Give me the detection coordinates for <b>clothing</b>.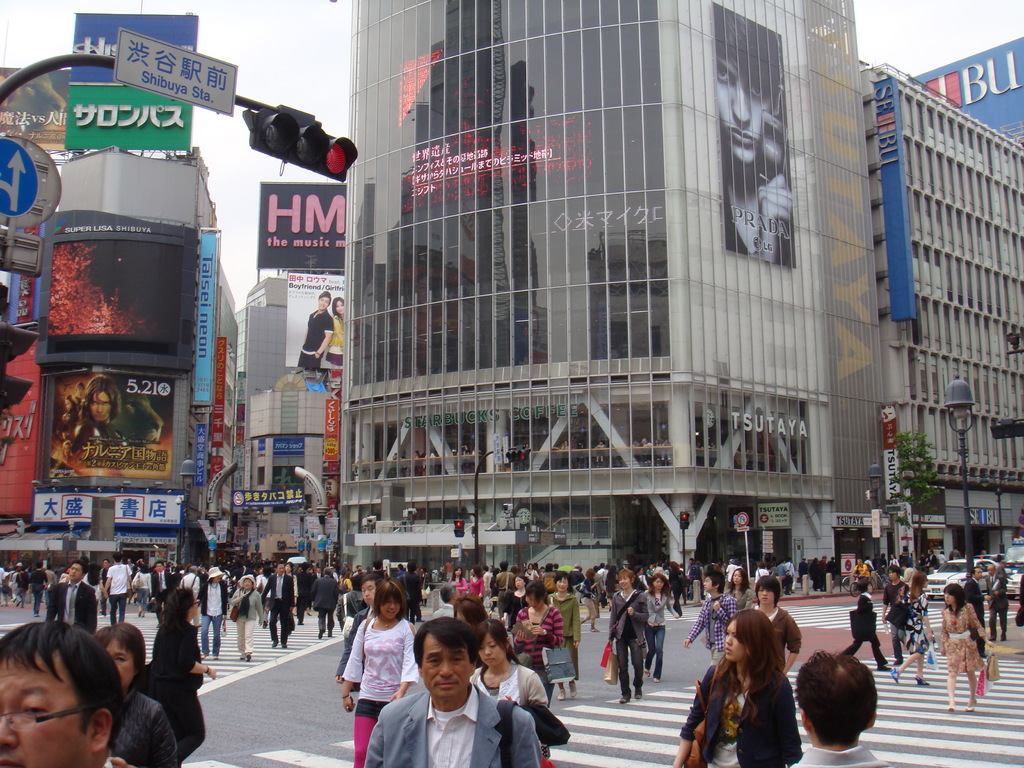
locate(326, 311, 348, 372).
